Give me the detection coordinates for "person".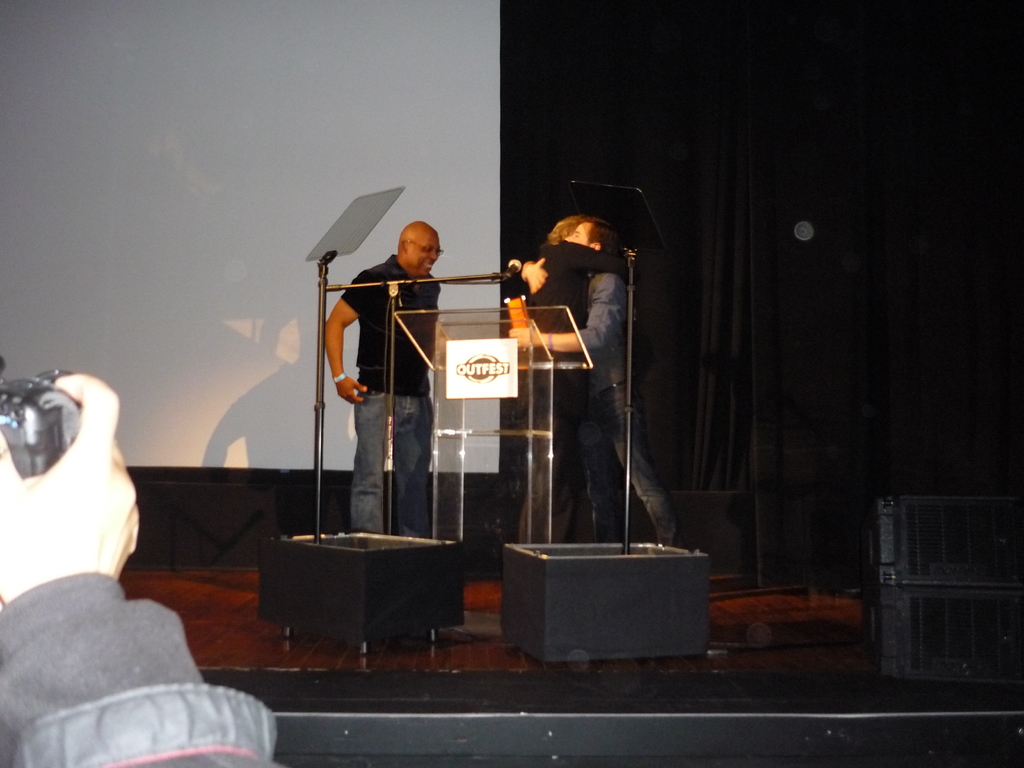
locate(514, 214, 633, 546).
